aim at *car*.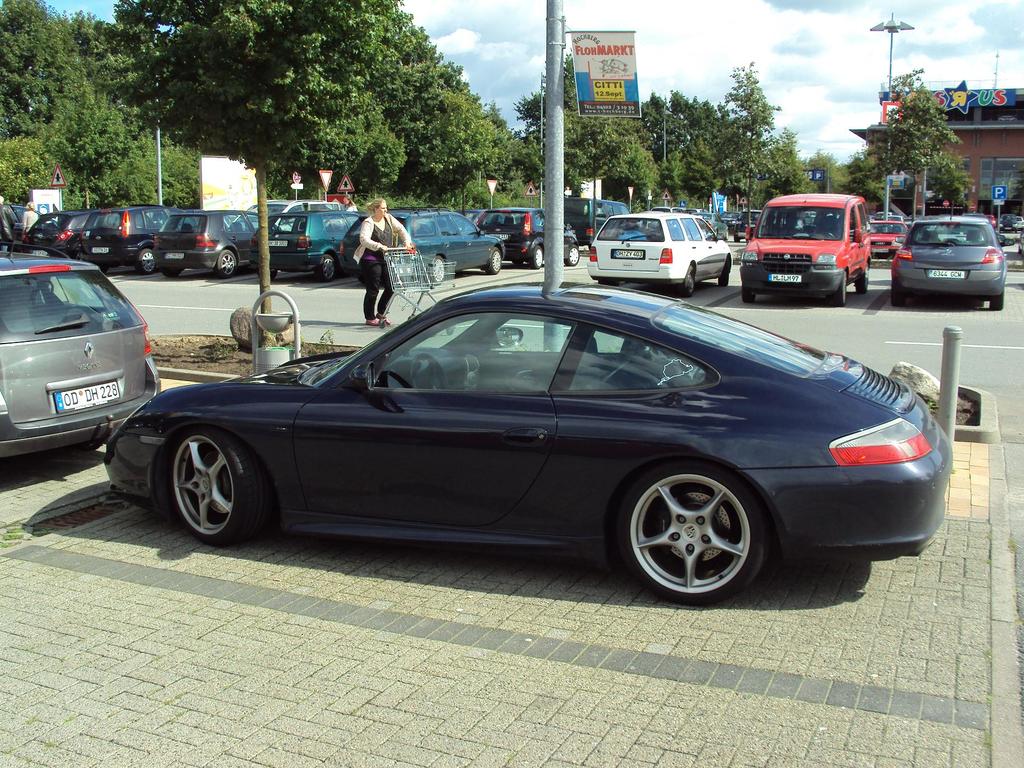
Aimed at BBox(255, 203, 360, 280).
